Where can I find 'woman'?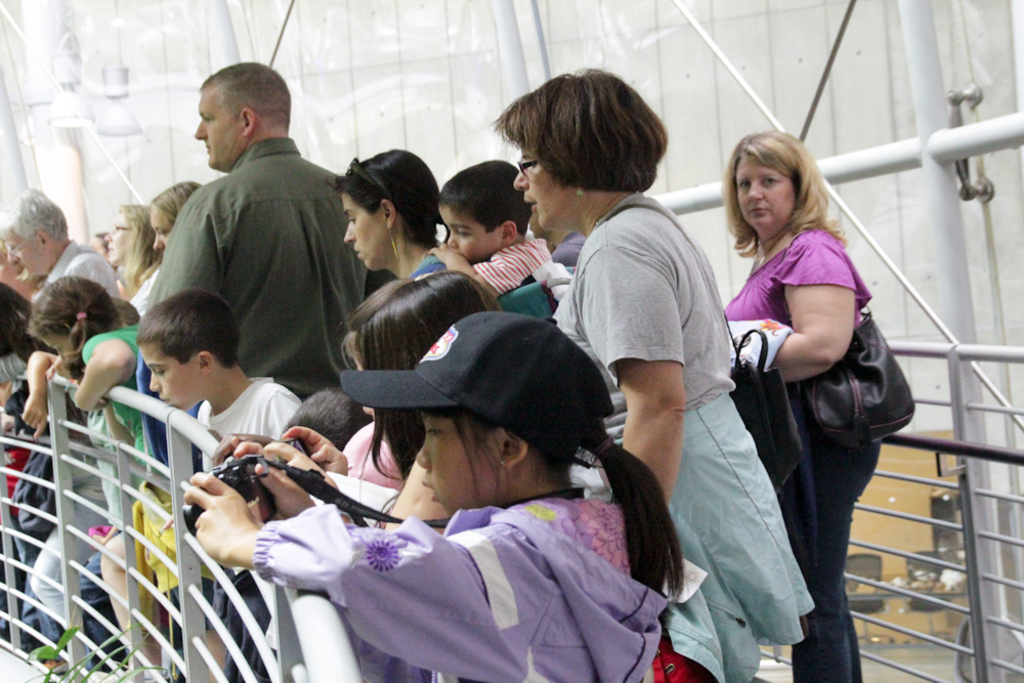
You can find it at (481,61,817,682).
